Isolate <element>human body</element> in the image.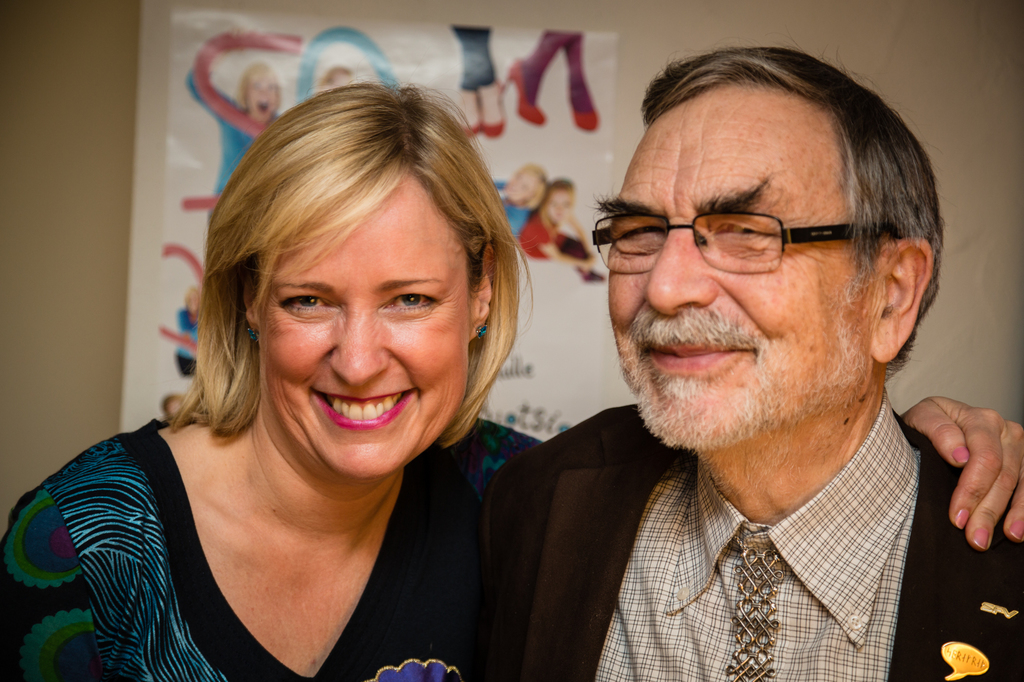
Isolated region: detection(0, 81, 1023, 681).
